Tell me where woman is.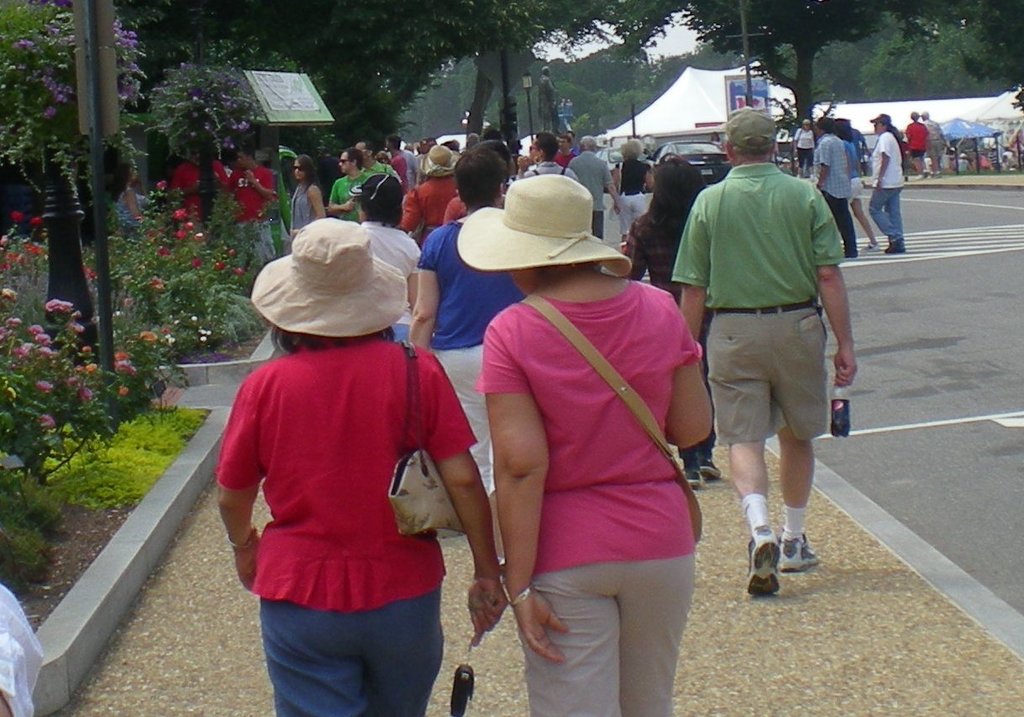
woman is at <bbox>610, 139, 654, 248</bbox>.
